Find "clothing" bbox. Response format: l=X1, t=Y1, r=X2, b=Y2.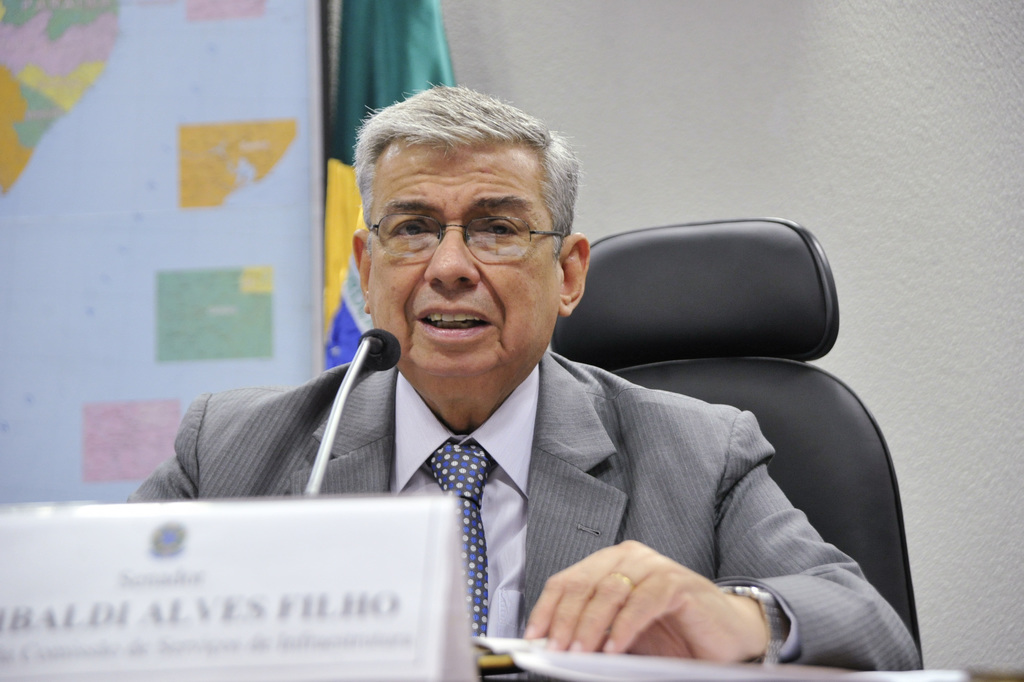
l=152, t=240, r=885, b=679.
